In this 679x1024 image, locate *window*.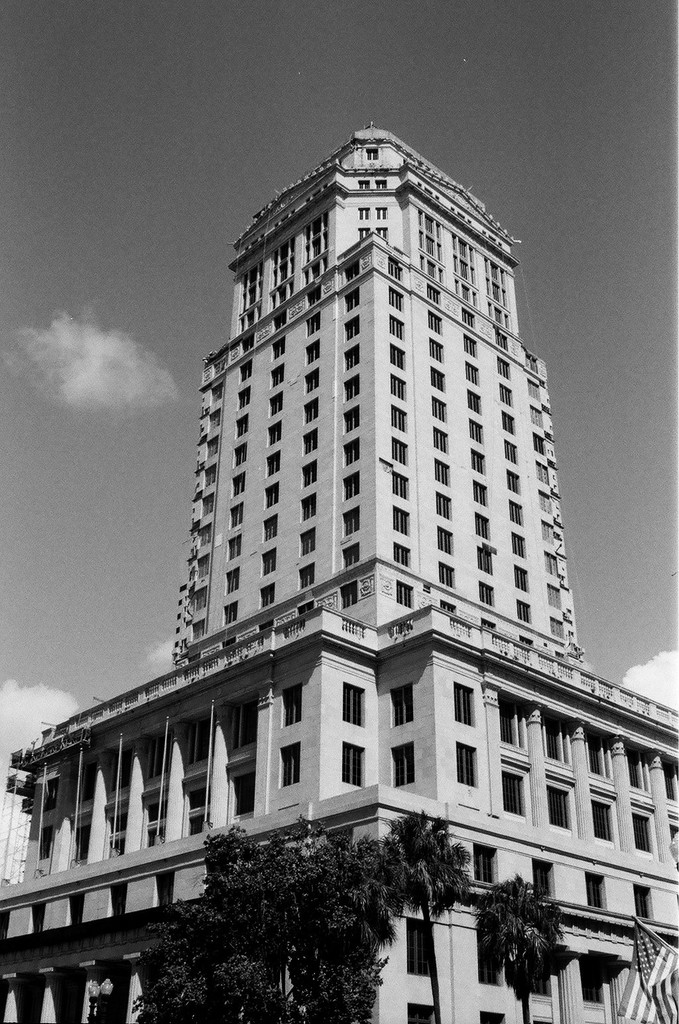
Bounding box: [233, 775, 254, 817].
